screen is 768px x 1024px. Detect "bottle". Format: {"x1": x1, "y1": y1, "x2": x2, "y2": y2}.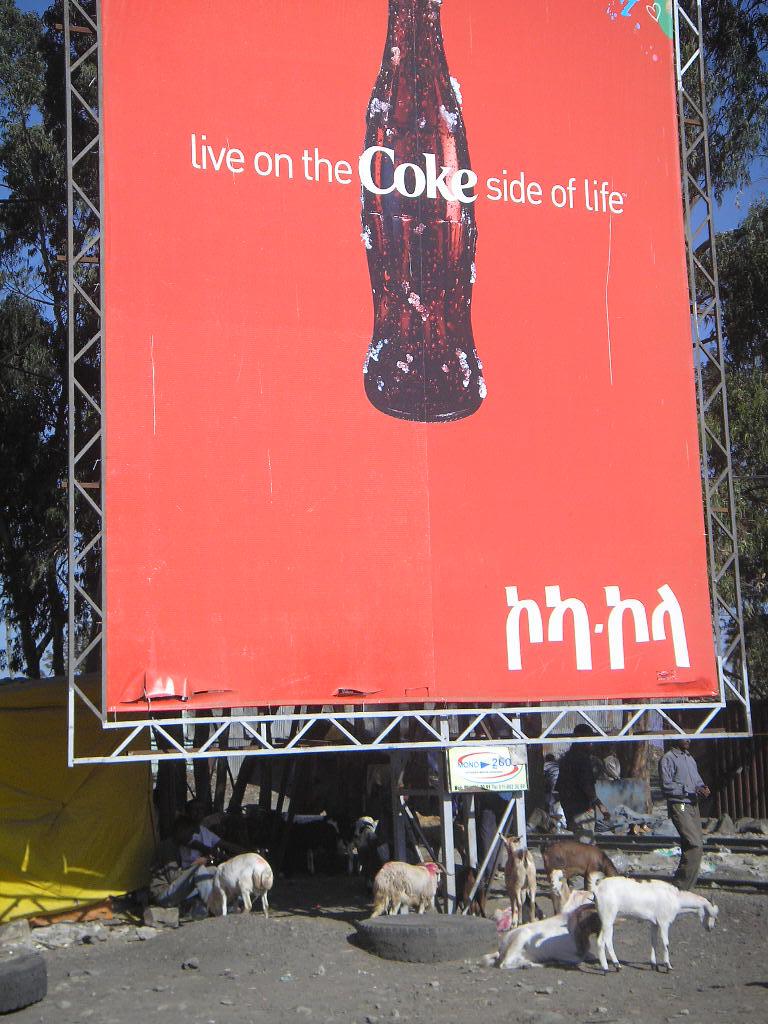
{"x1": 359, "y1": 0, "x2": 490, "y2": 425}.
